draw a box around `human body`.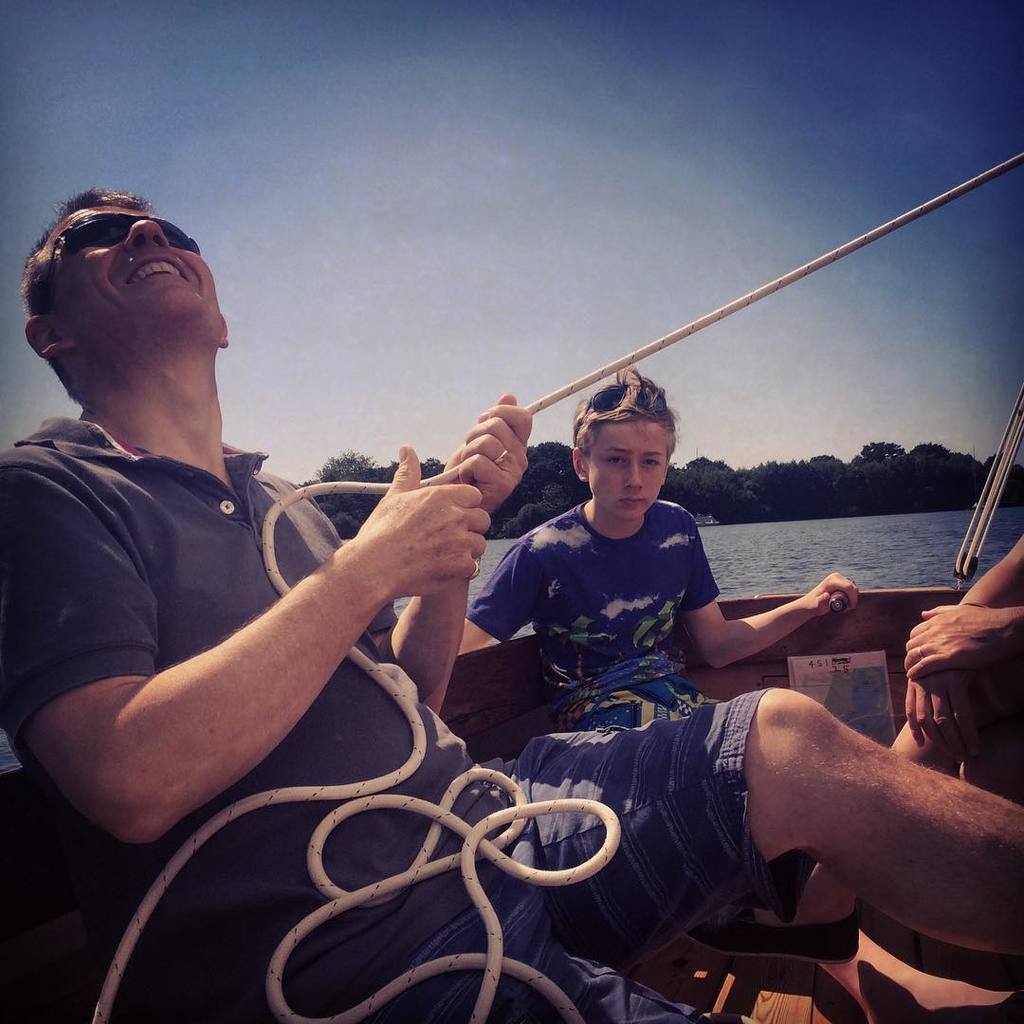
x1=681, y1=533, x2=1023, y2=968.
